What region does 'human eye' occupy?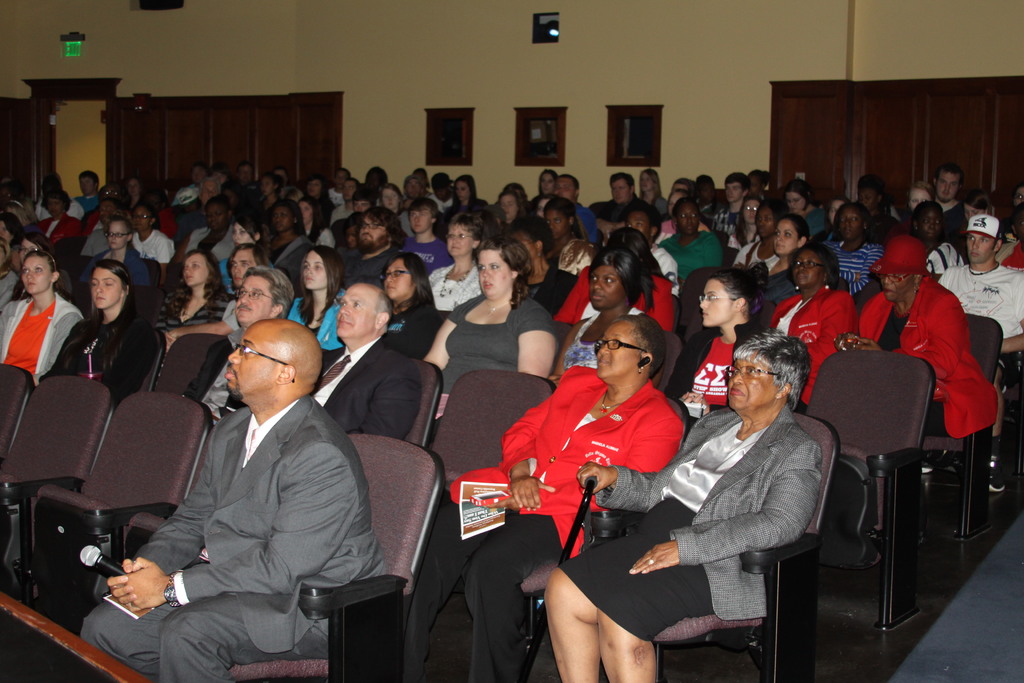
box=[489, 264, 500, 270].
